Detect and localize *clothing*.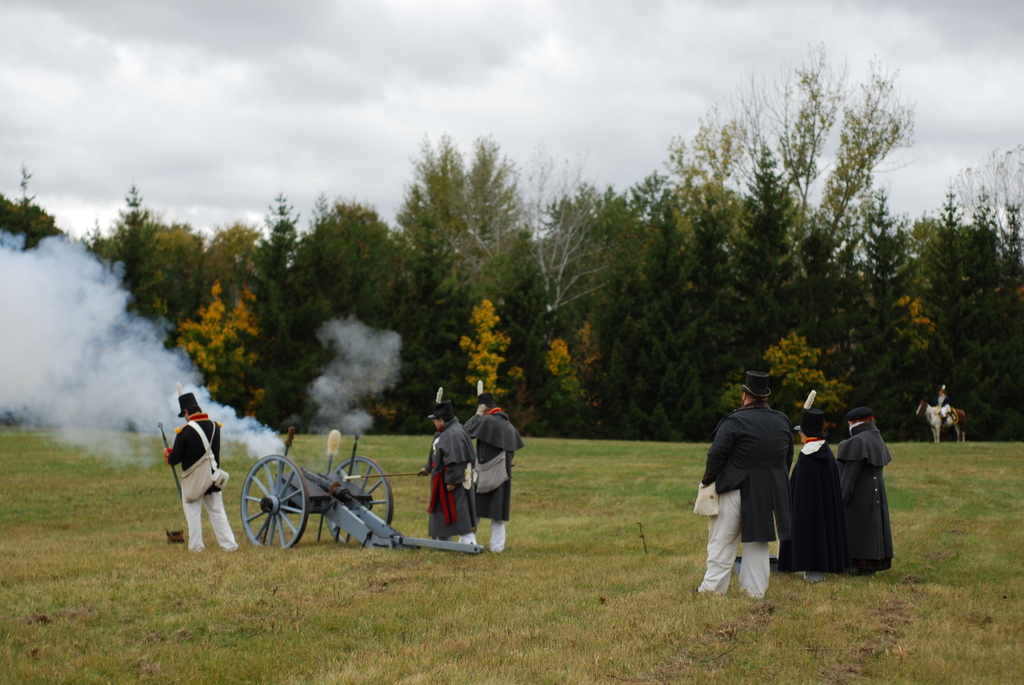
Localized at (836, 428, 897, 568).
